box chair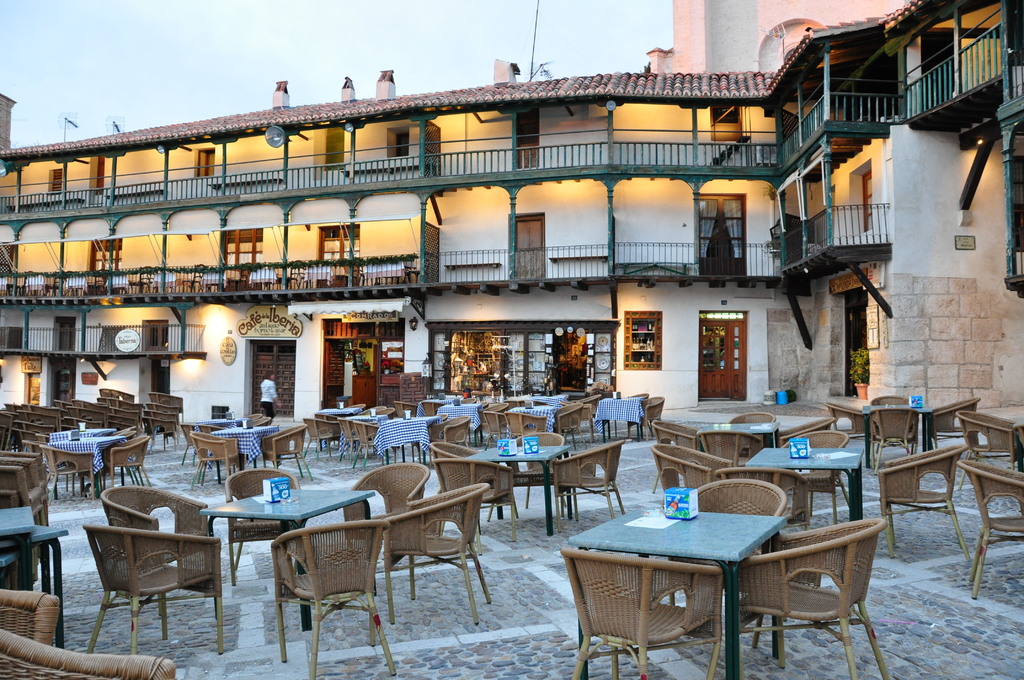
select_region(566, 392, 604, 444)
